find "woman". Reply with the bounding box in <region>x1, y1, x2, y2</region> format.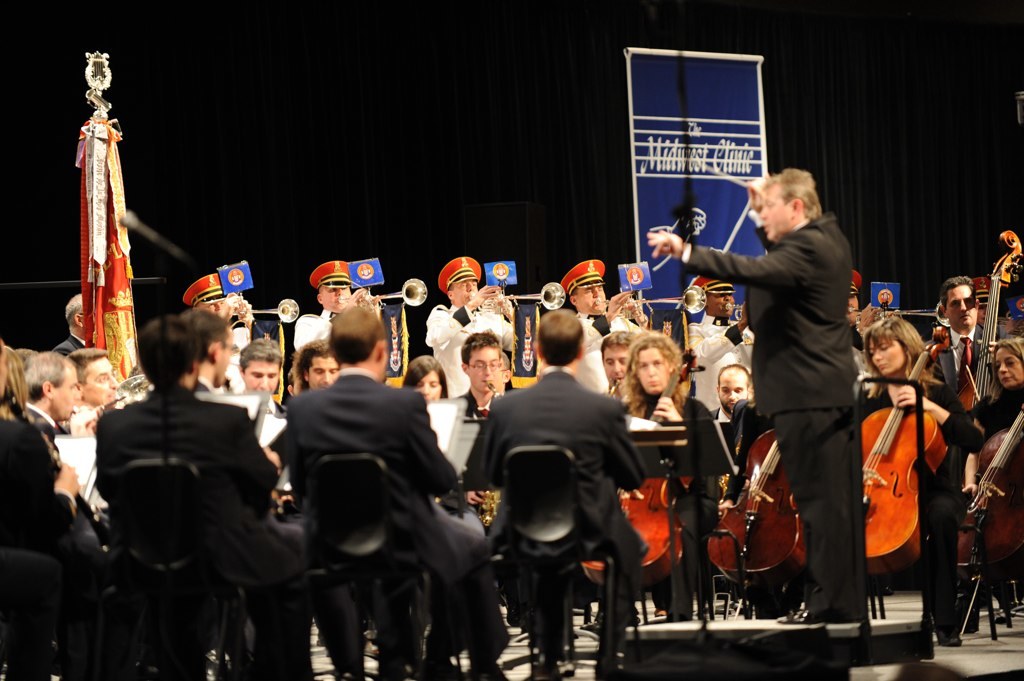
<region>400, 353, 483, 533</region>.
